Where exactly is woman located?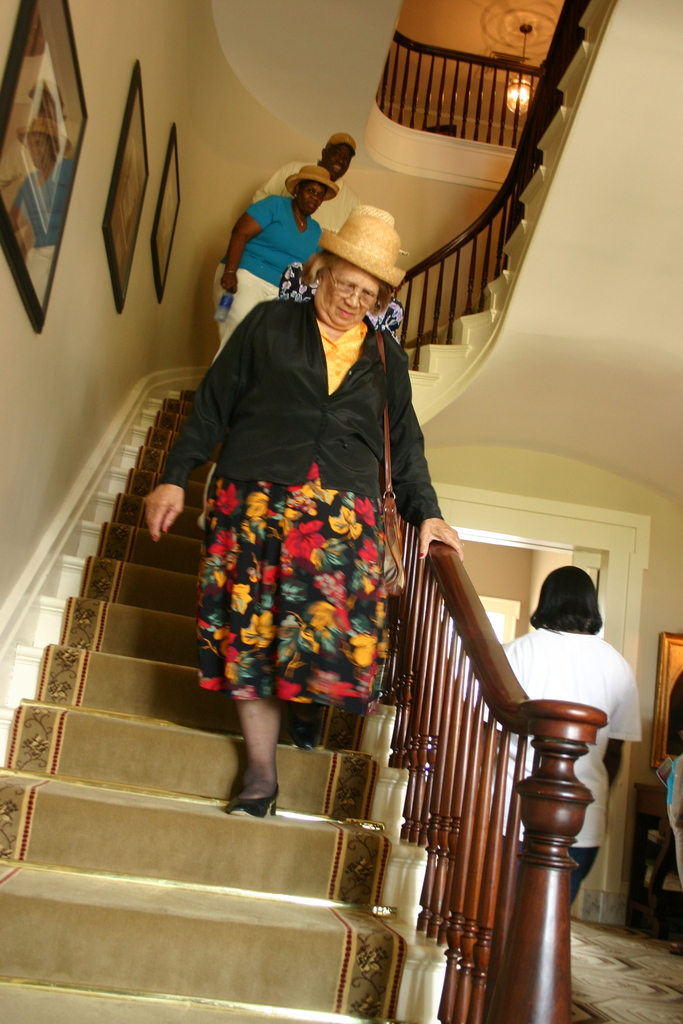
Its bounding box is x1=500, y1=566, x2=642, y2=917.
